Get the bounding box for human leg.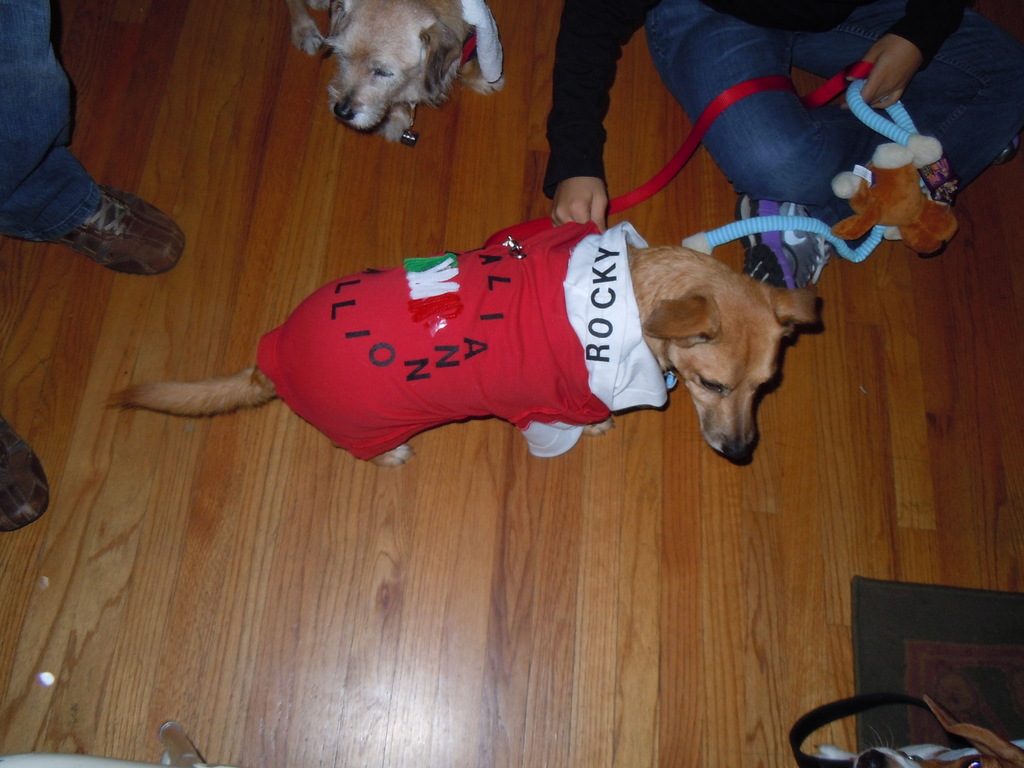
0, 3, 184, 274.
